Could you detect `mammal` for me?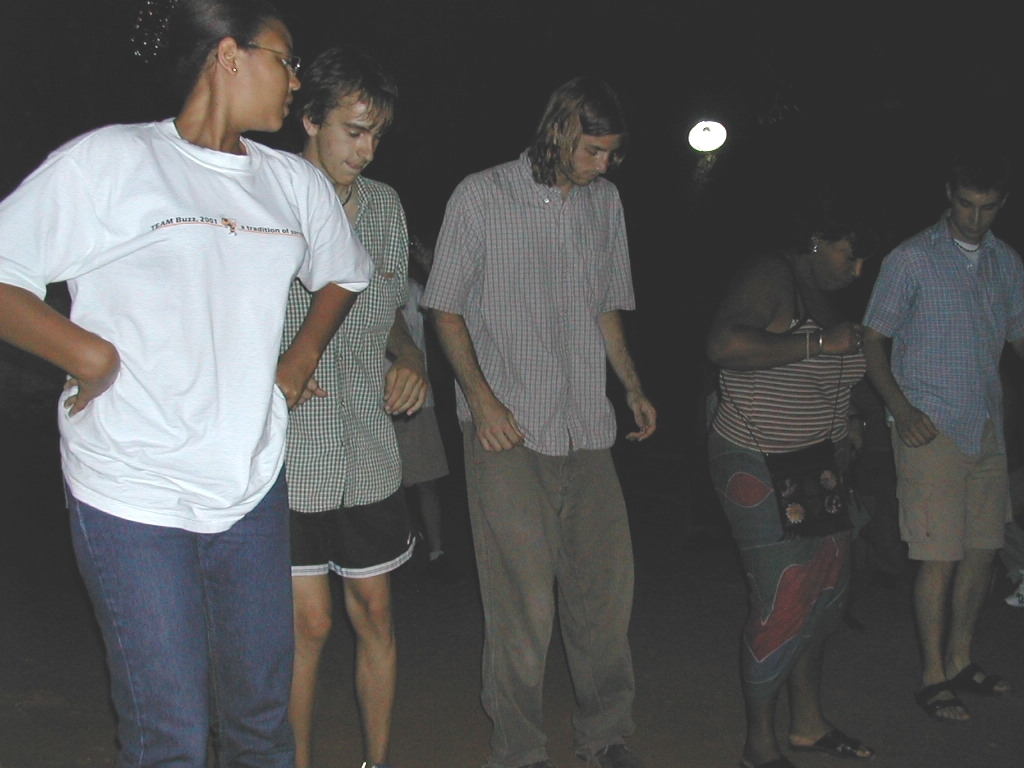
Detection result: (851, 133, 1023, 717).
